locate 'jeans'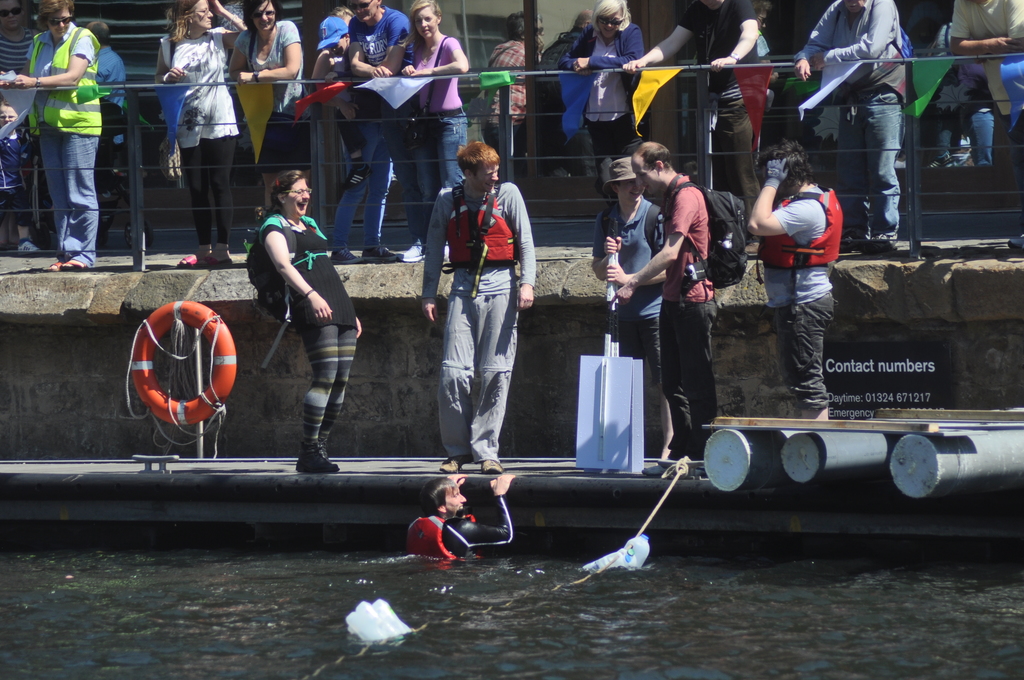
{"x1": 836, "y1": 86, "x2": 902, "y2": 236}
